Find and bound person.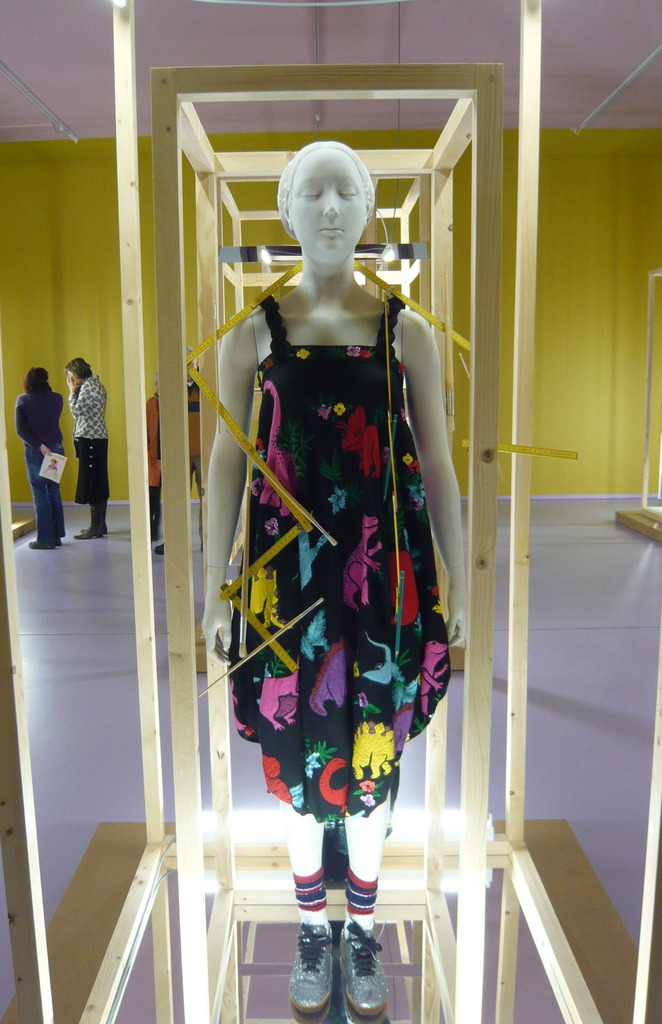
Bound: x1=19, y1=363, x2=71, y2=550.
